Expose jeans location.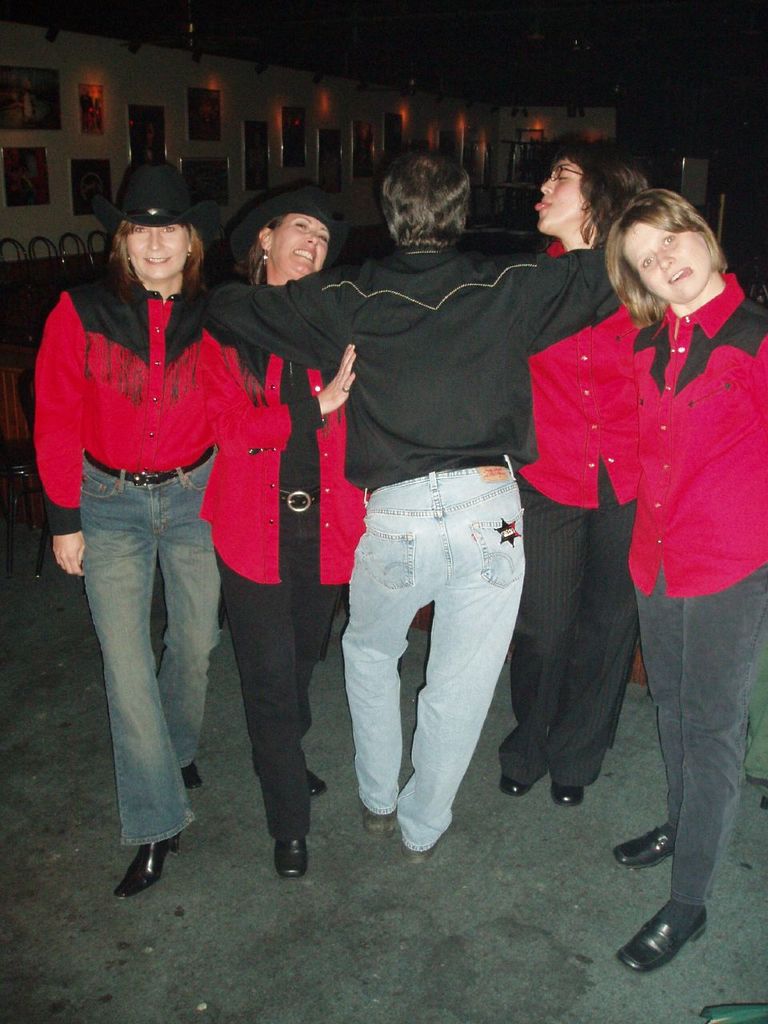
Exposed at select_region(58, 475, 231, 860).
